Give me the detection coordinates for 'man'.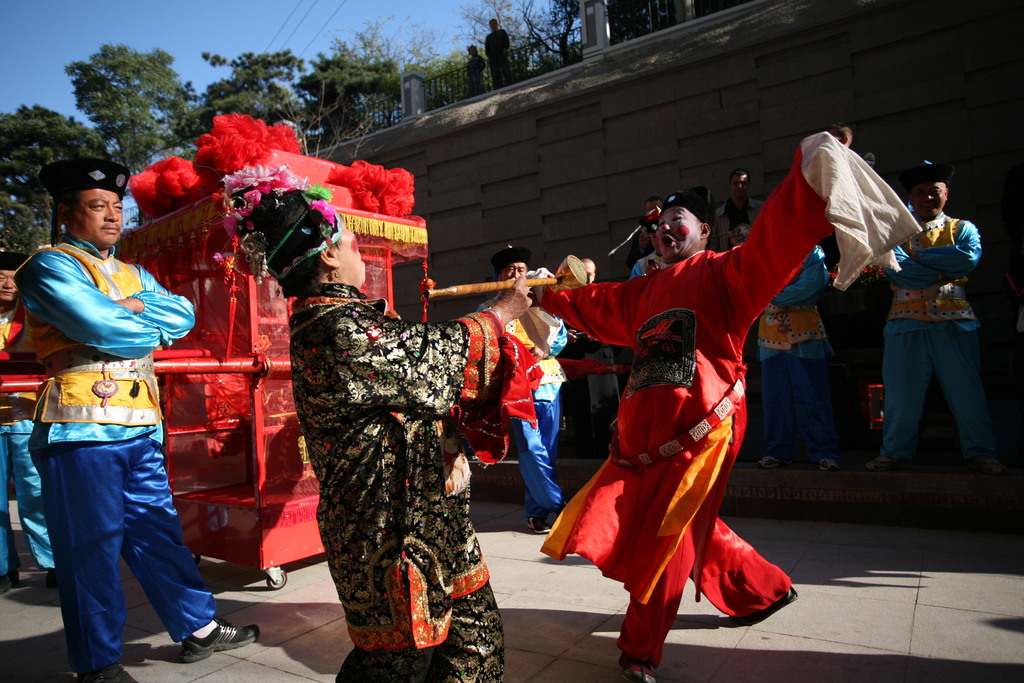
<region>528, 129, 837, 682</region>.
